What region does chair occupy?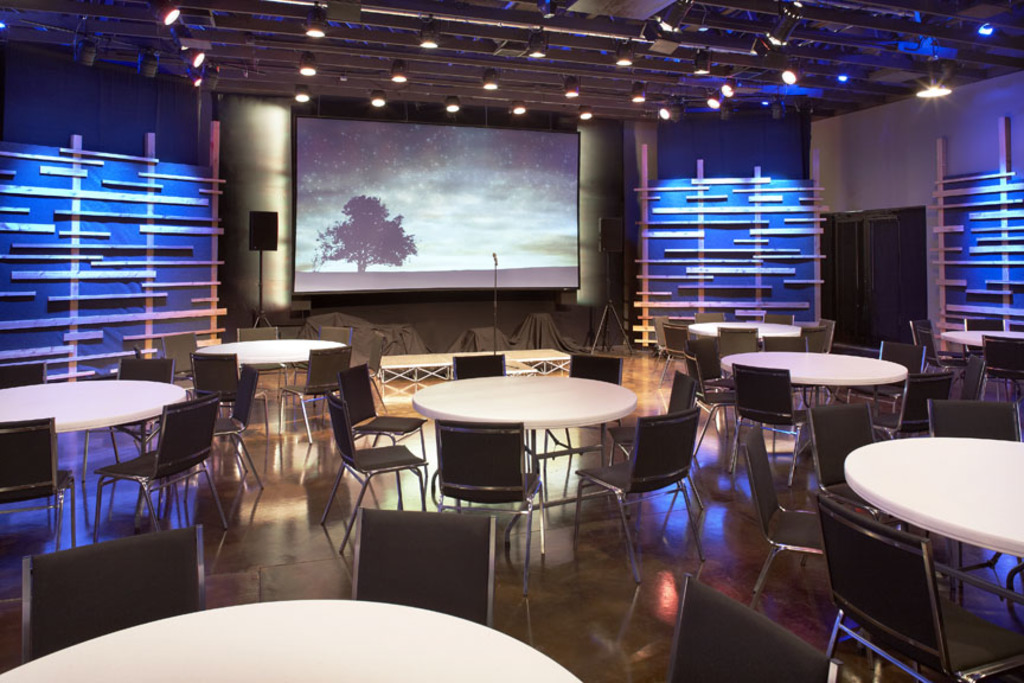
209 363 267 490.
